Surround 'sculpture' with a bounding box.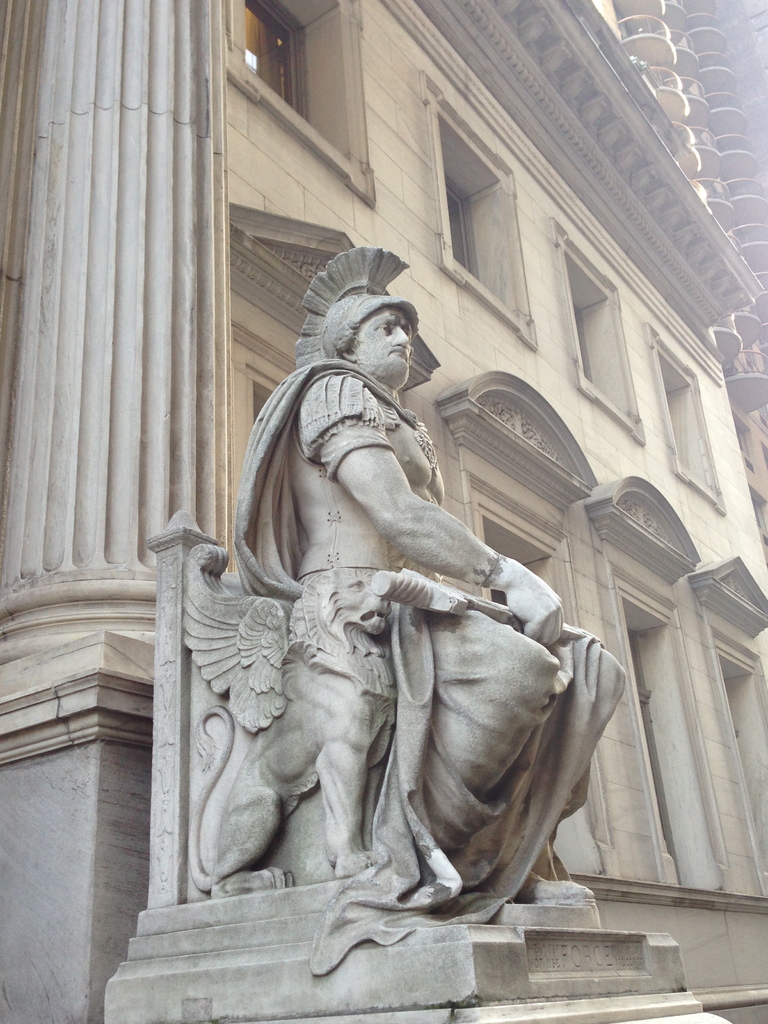
(182, 240, 632, 977).
